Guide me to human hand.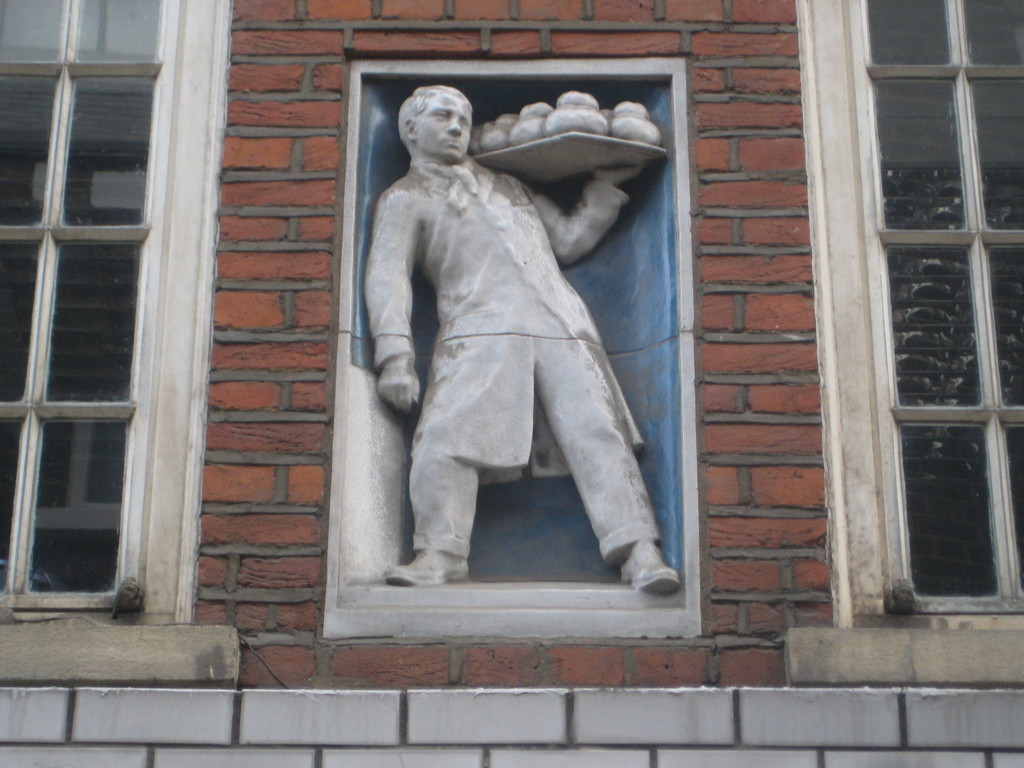
Guidance: select_region(591, 162, 650, 188).
